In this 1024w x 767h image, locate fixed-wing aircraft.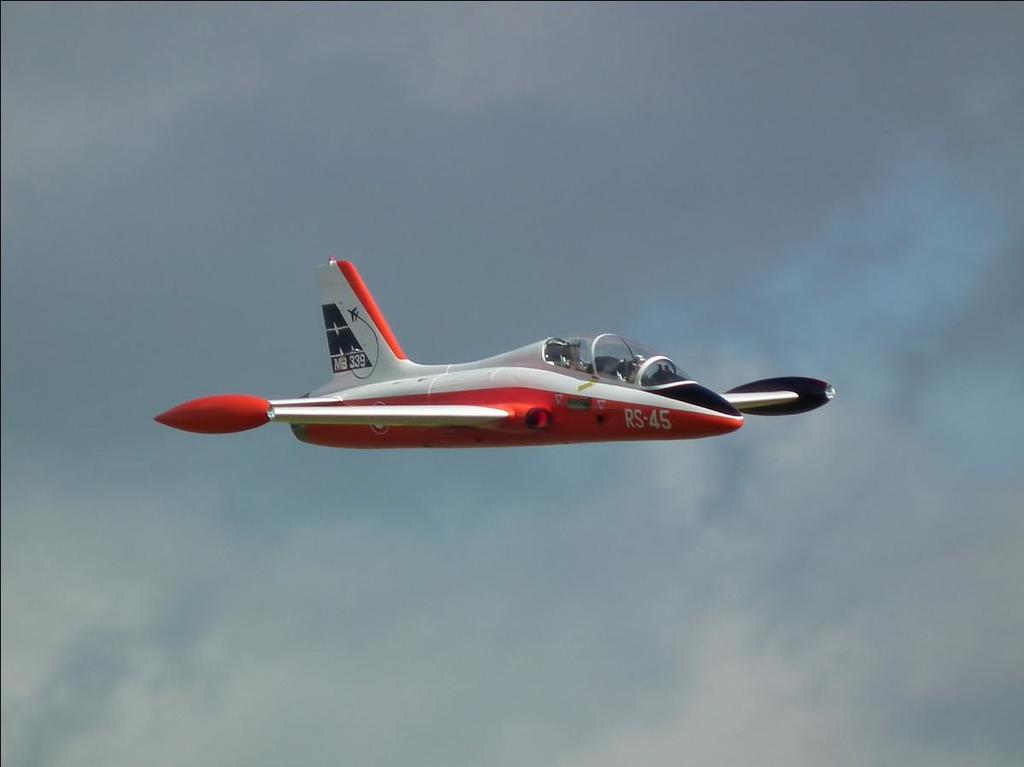
Bounding box: (left=154, top=259, right=847, bottom=445).
